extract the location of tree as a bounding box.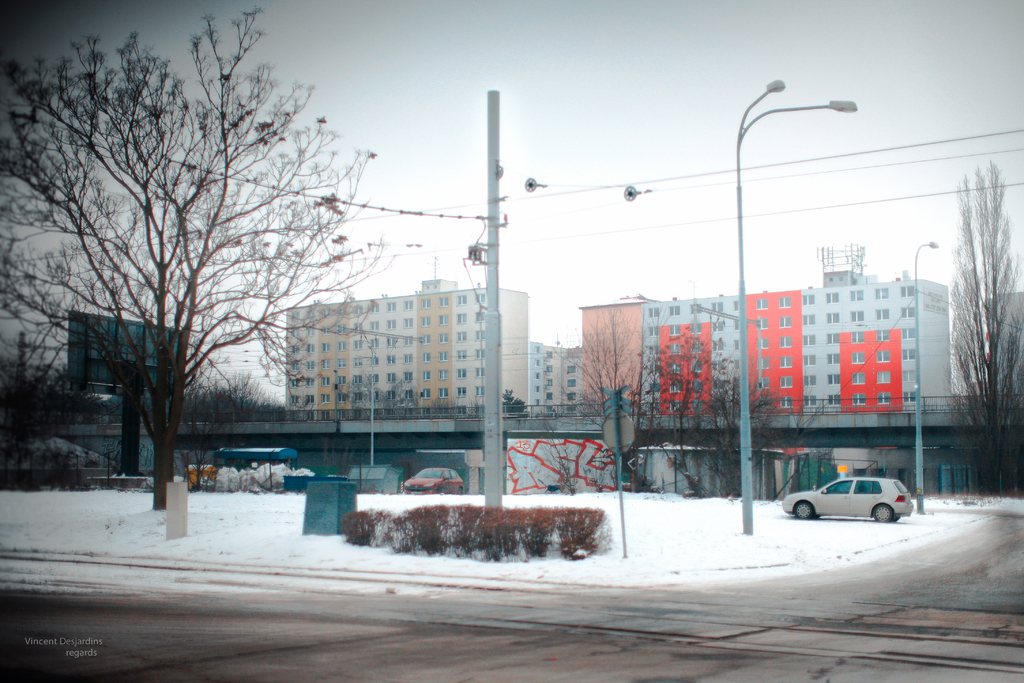
<box>957,151,1023,477</box>.
